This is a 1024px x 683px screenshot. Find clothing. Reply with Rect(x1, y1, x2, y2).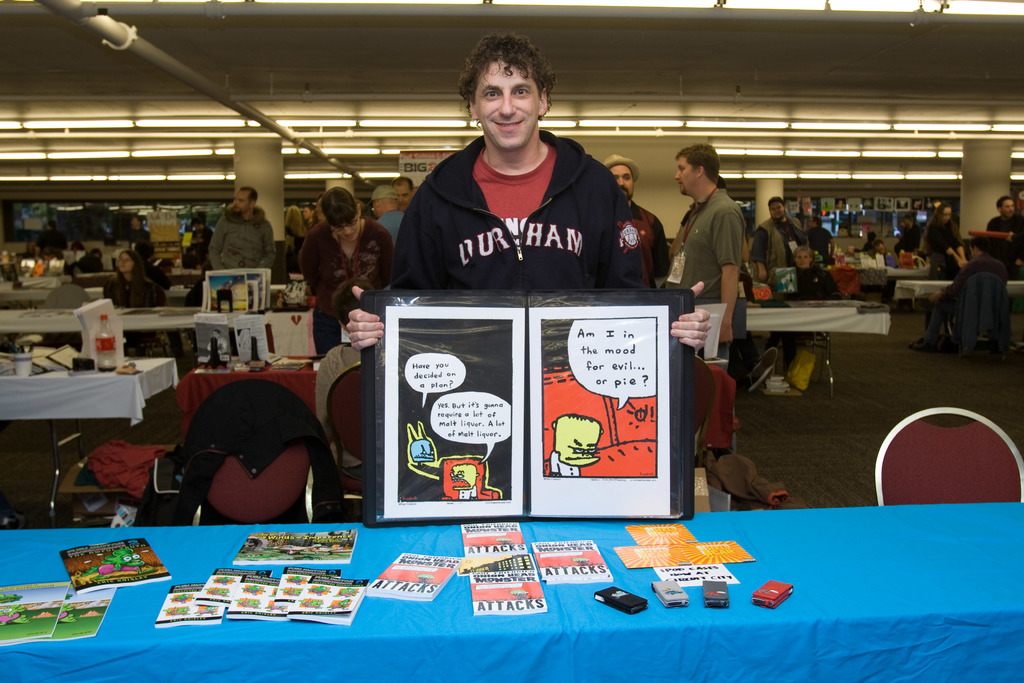
Rect(924, 252, 1007, 341).
